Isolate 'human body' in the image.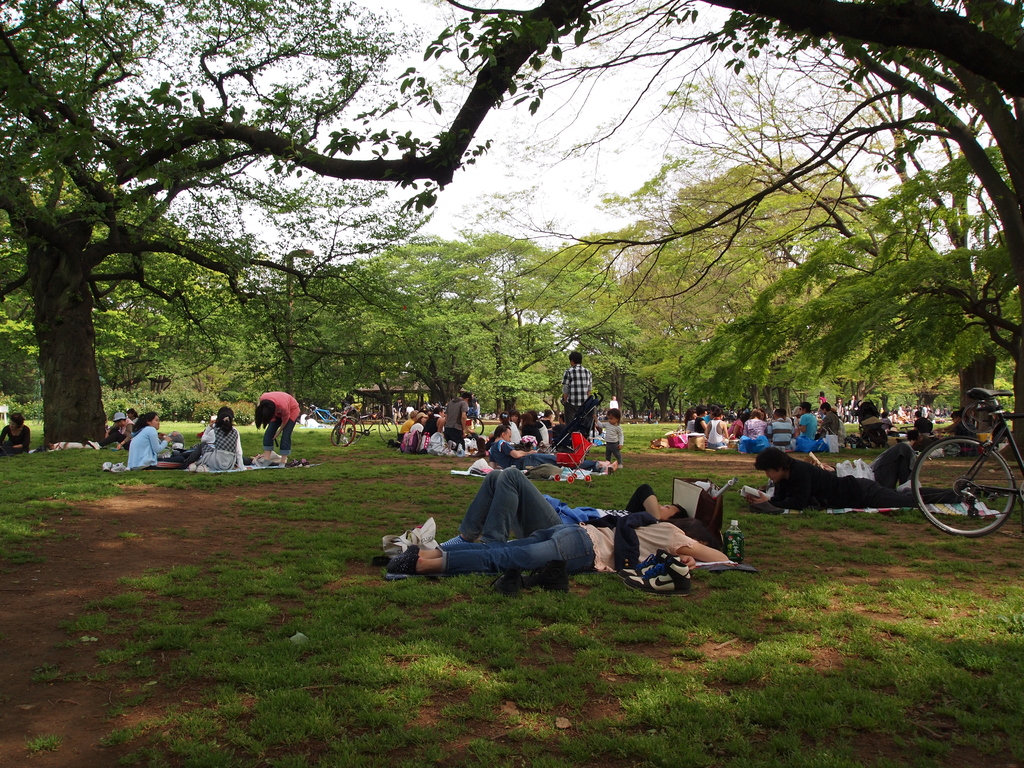
Isolated region: (left=938, top=421, right=976, bottom=450).
